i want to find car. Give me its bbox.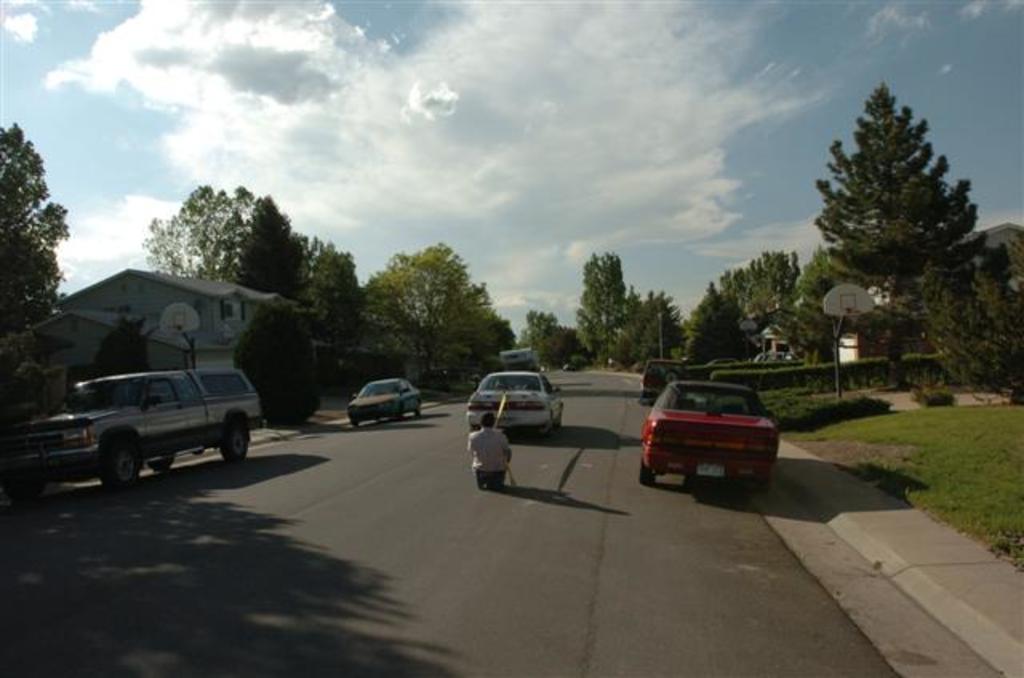
l=638, t=381, r=779, b=496.
